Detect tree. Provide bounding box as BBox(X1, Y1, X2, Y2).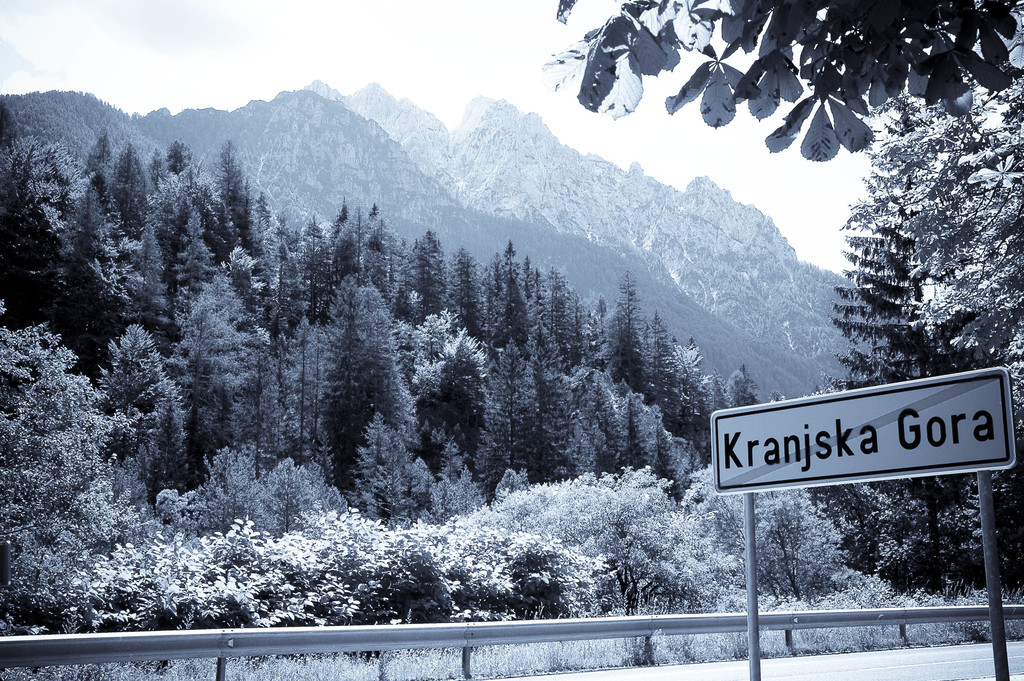
BBox(531, 0, 1023, 598).
